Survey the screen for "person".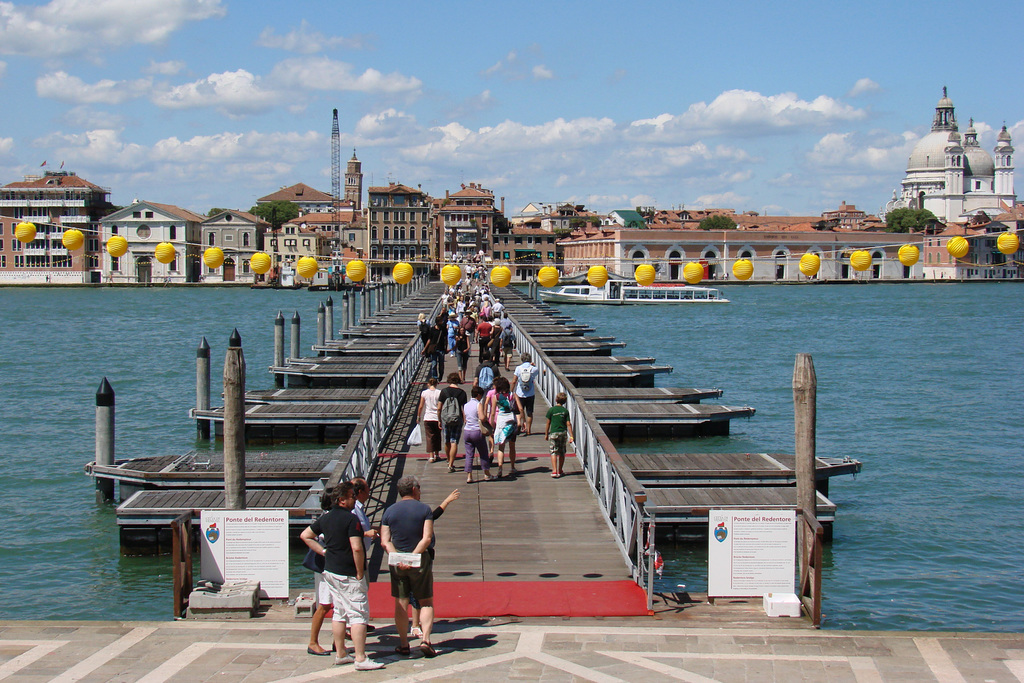
Survey found: pyautogui.locateOnScreen(382, 481, 437, 659).
